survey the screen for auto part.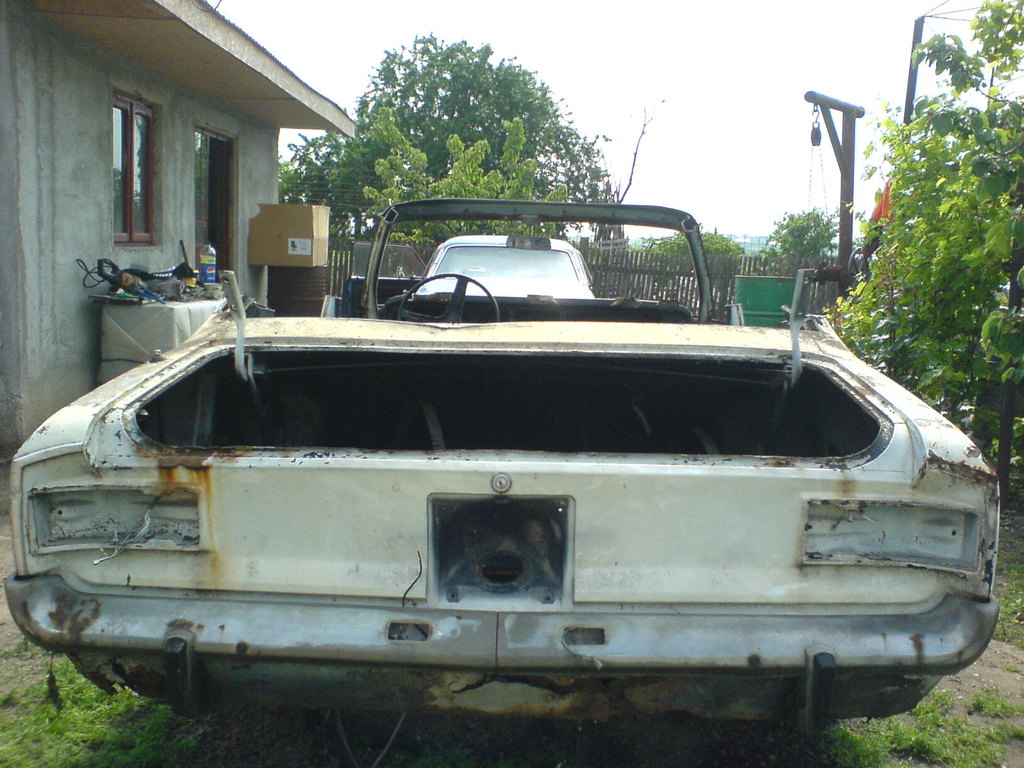
Survey found: region(416, 232, 588, 316).
